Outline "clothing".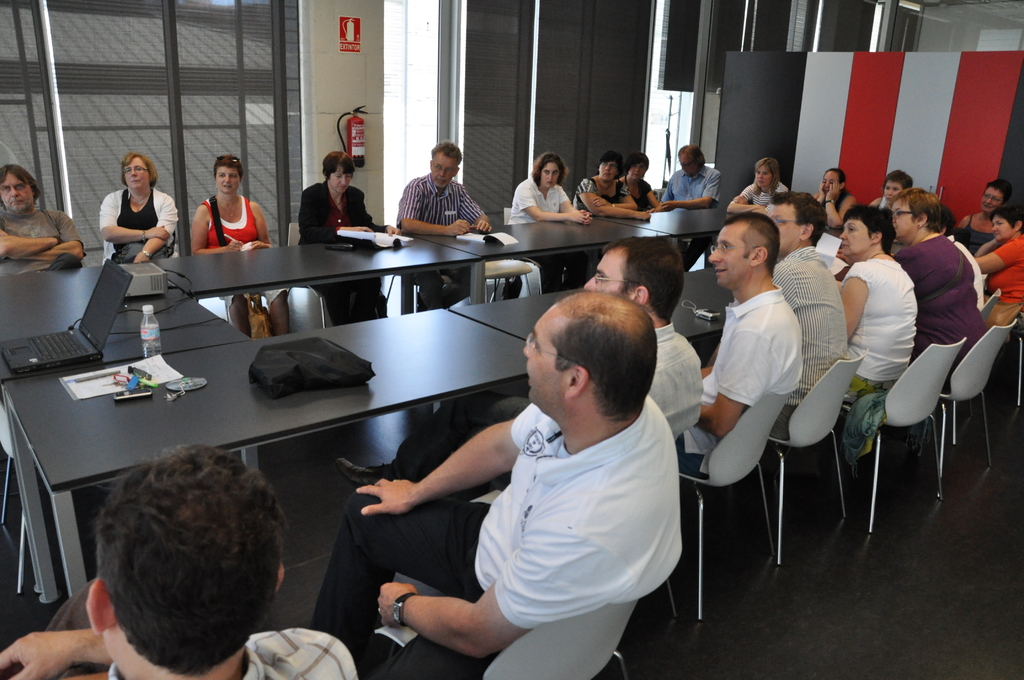
Outline: (x1=744, y1=180, x2=790, y2=214).
